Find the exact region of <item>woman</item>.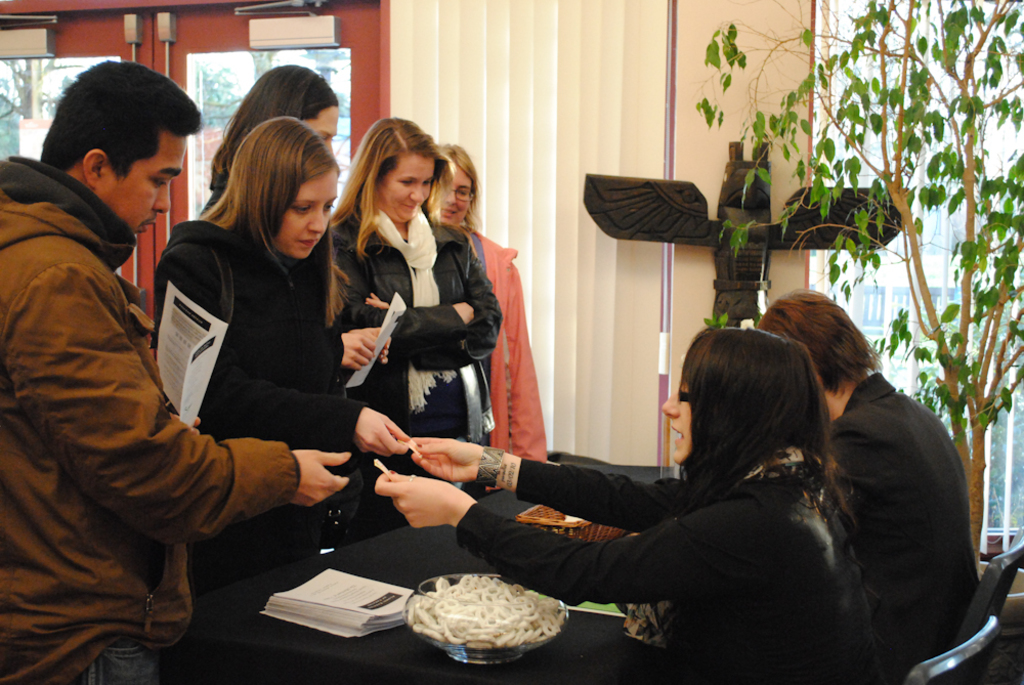
Exact region: (150, 115, 409, 684).
